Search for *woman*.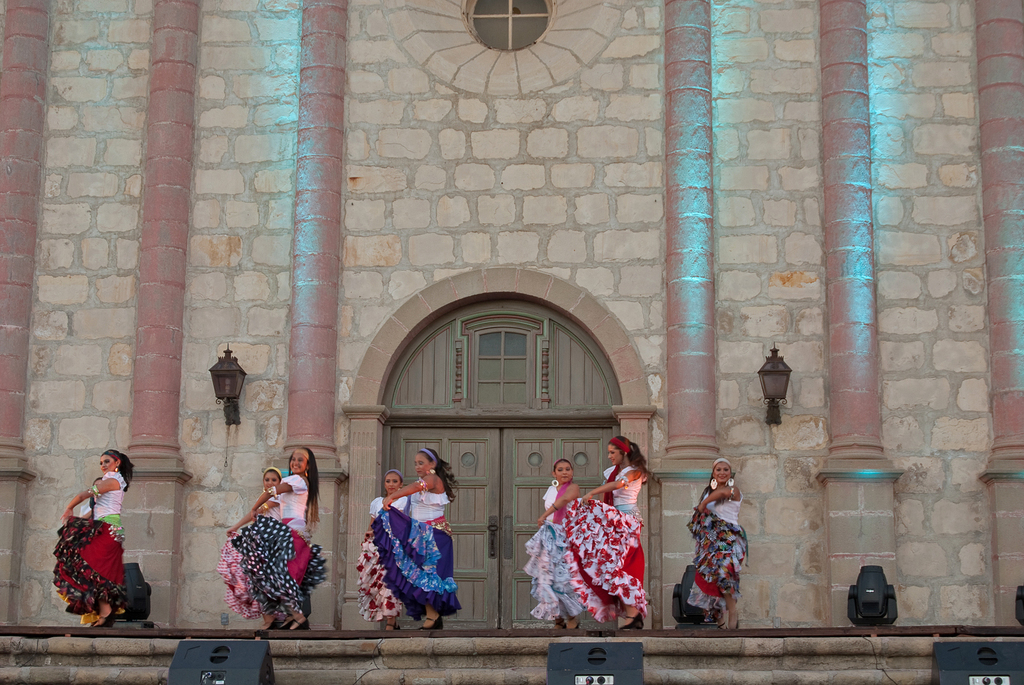
Found at [x1=355, y1=470, x2=403, y2=630].
